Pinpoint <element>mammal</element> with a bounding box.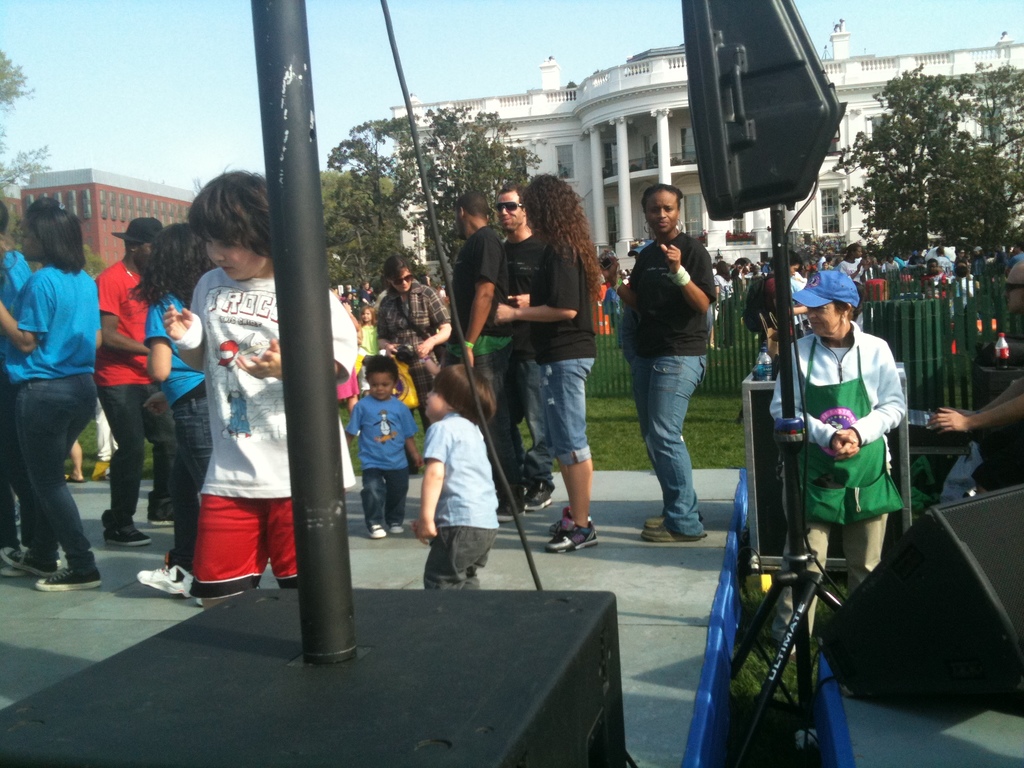
select_region(95, 217, 179, 543).
